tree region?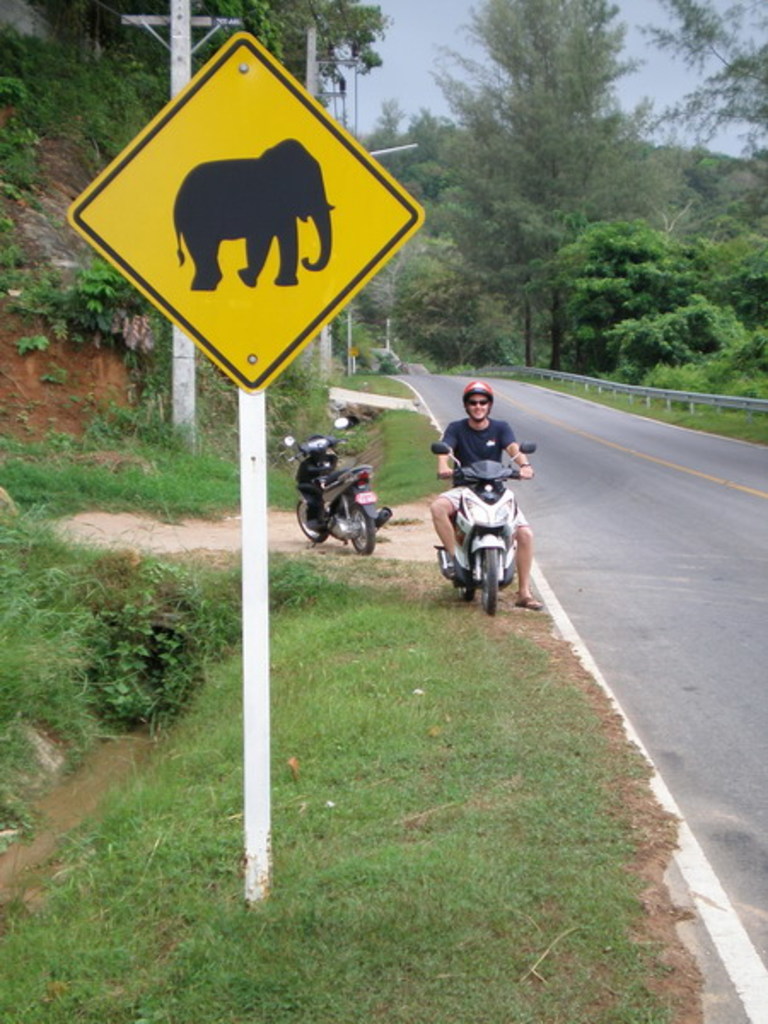
Rect(660, 0, 766, 225)
